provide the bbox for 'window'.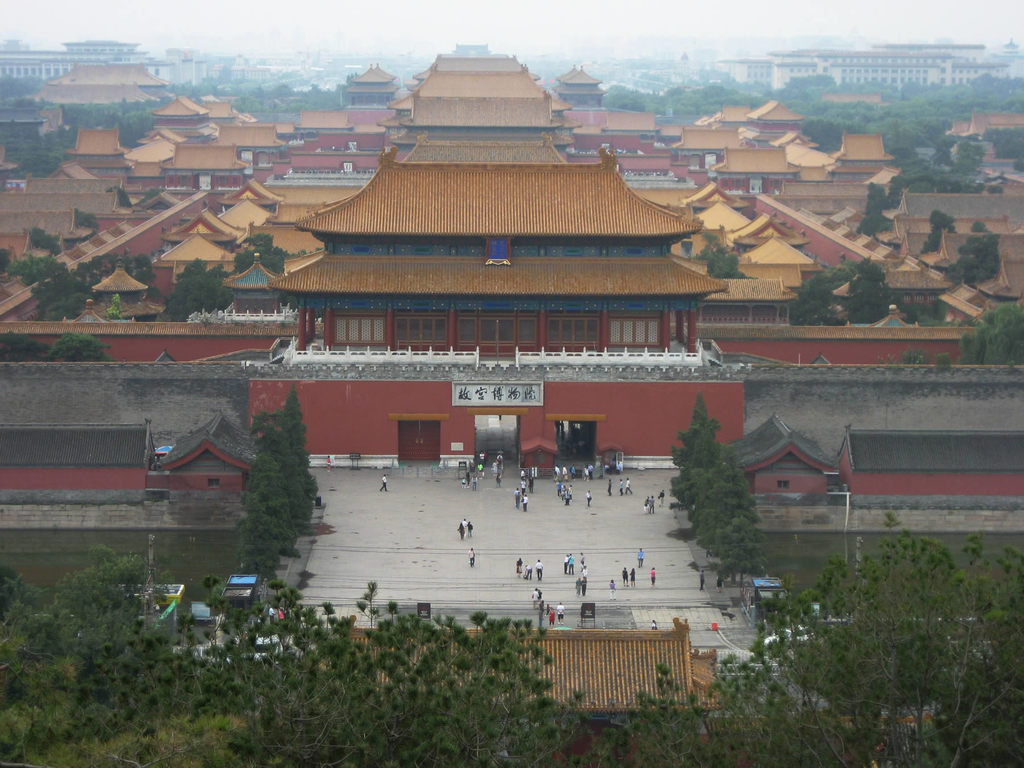
<region>333, 314, 387, 342</region>.
